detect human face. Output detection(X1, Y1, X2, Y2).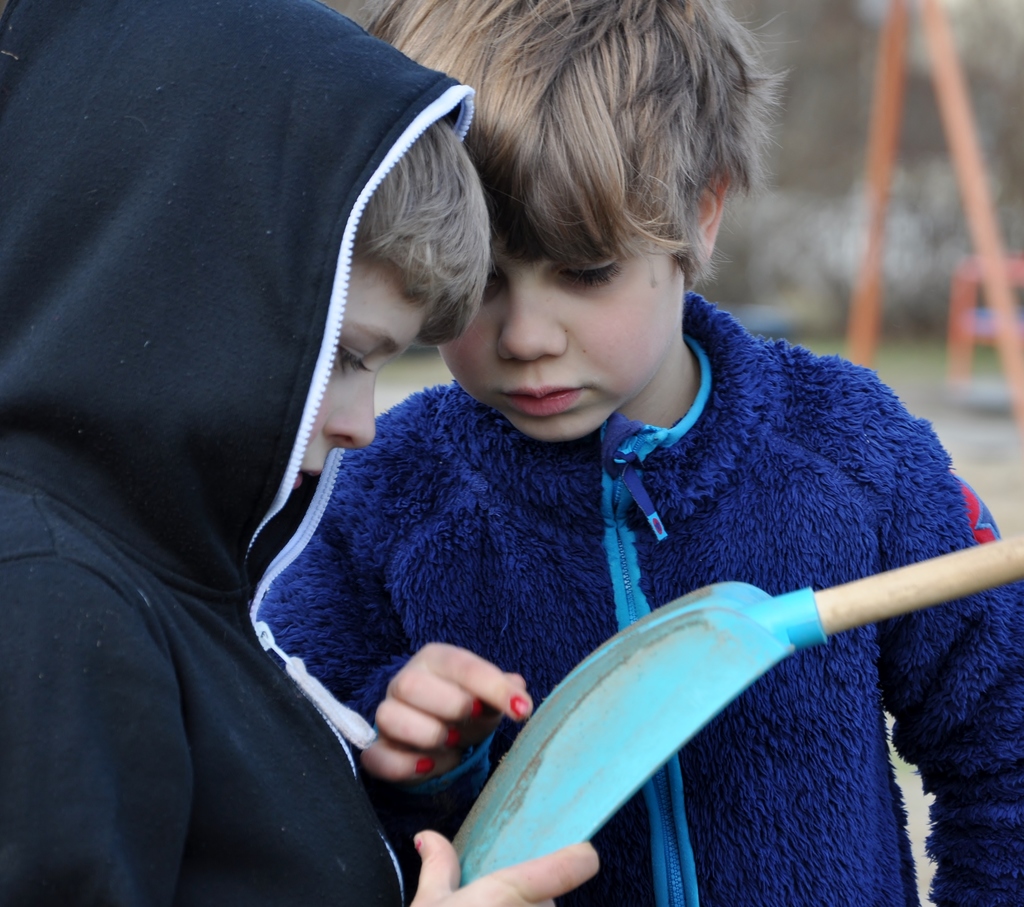
detection(291, 259, 433, 486).
